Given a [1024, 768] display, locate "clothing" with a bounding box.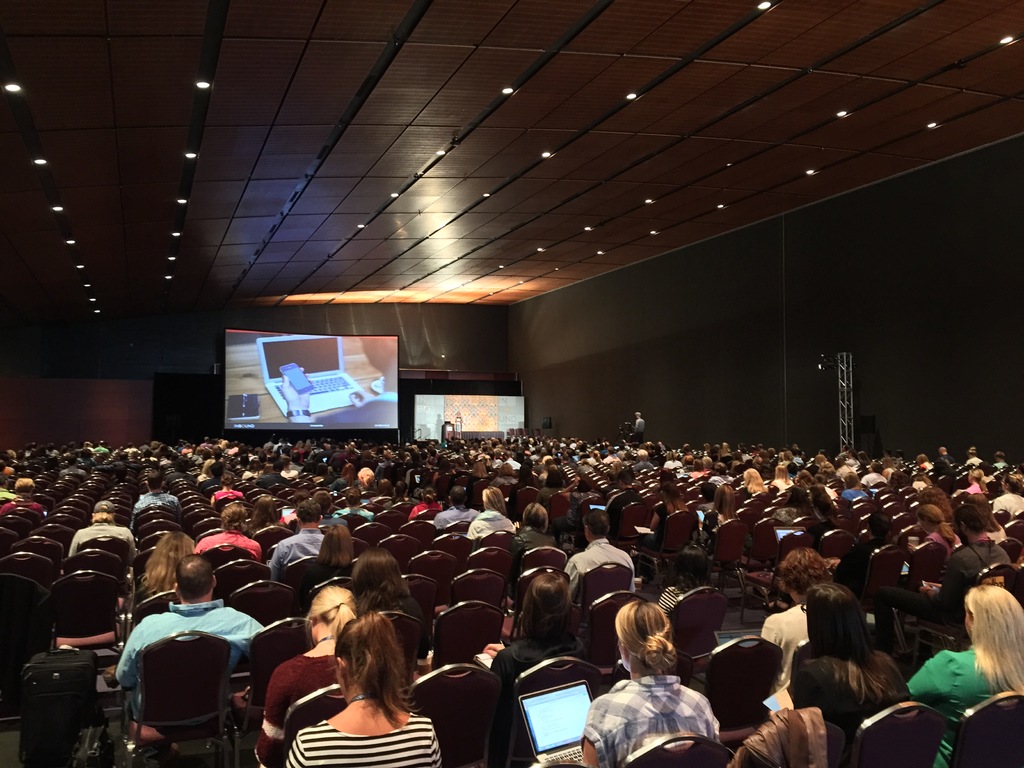
Located: left=577, top=668, right=714, bottom=765.
